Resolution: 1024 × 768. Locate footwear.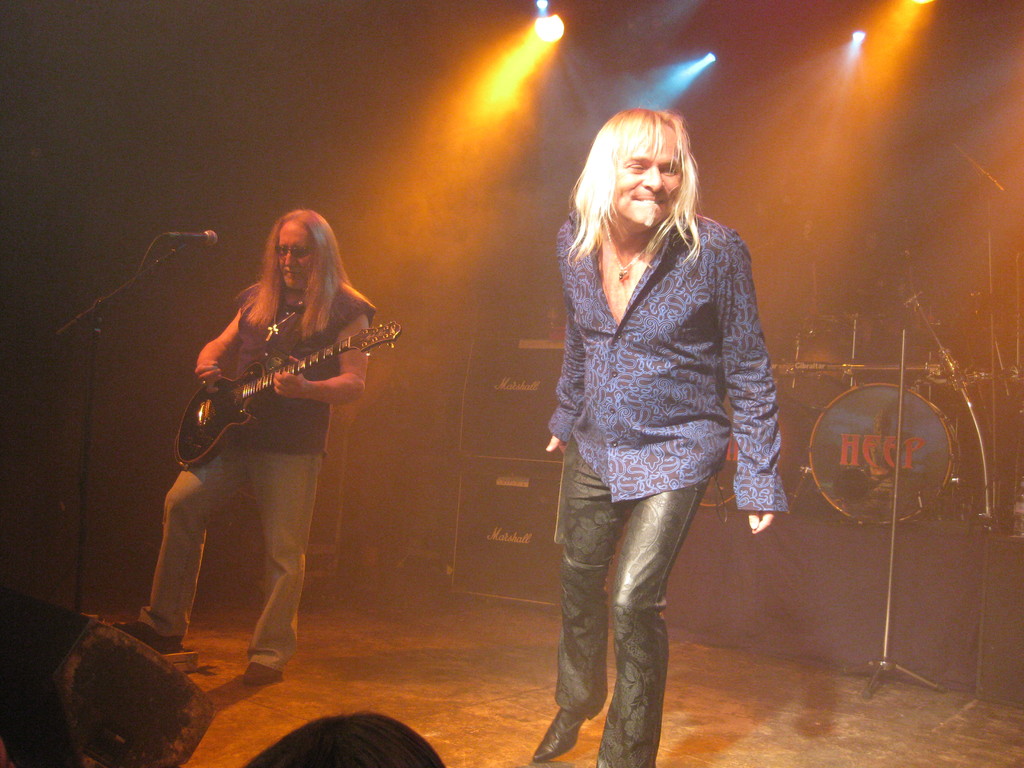
x1=112, y1=616, x2=186, y2=646.
